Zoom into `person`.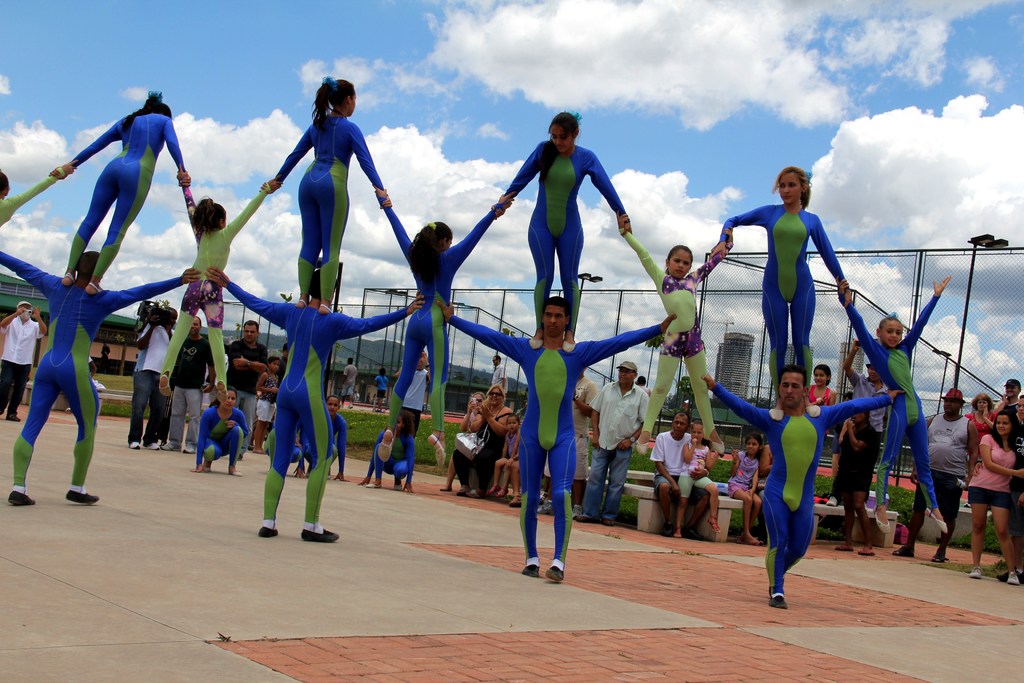
Zoom target: box(163, 175, 269, 402).
